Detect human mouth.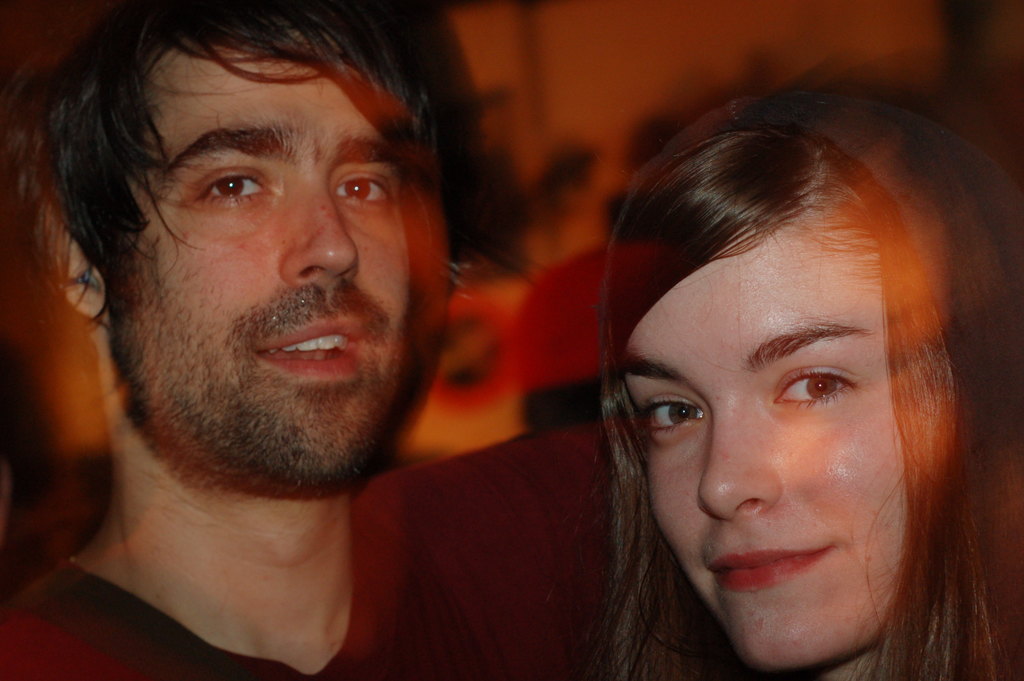
Detected at crop(712, 535, 838, 603).
